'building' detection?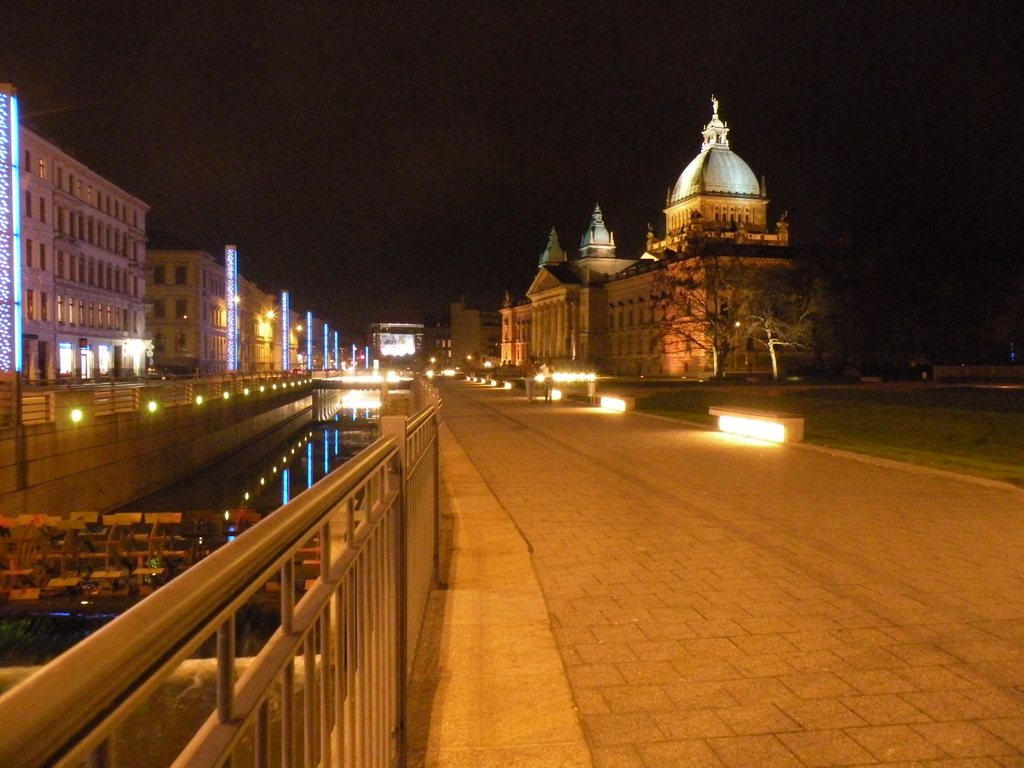
<bbox>495, 286, 533, 378</bbox>
